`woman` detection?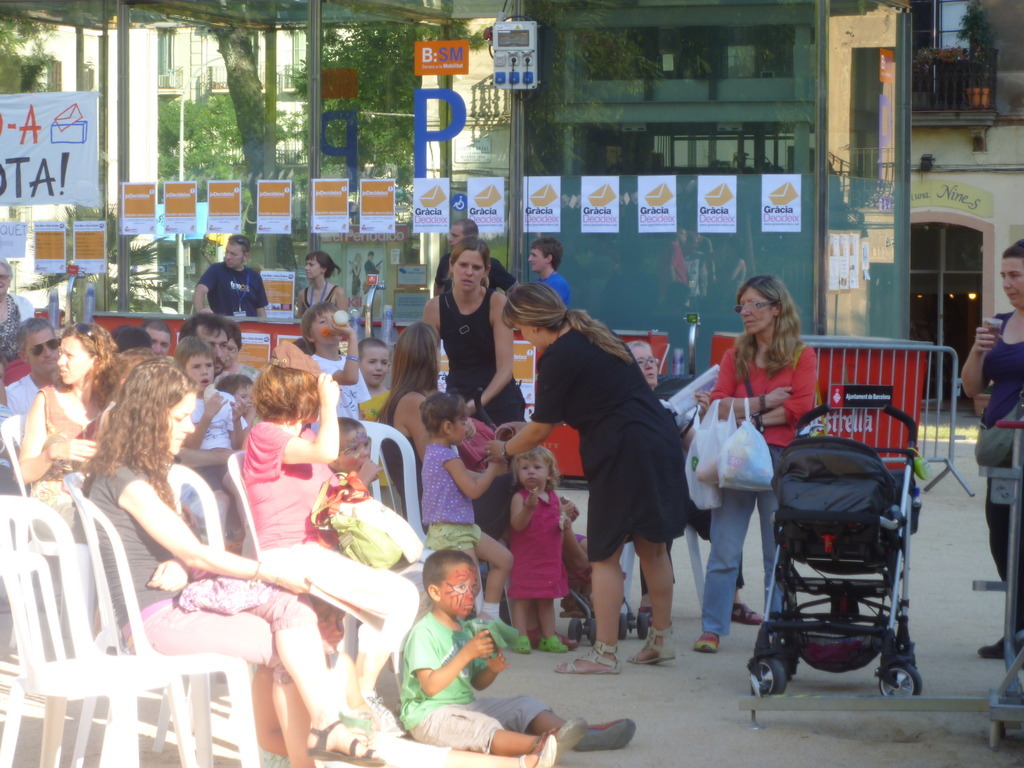
detection(292, 254, 349, 313)
